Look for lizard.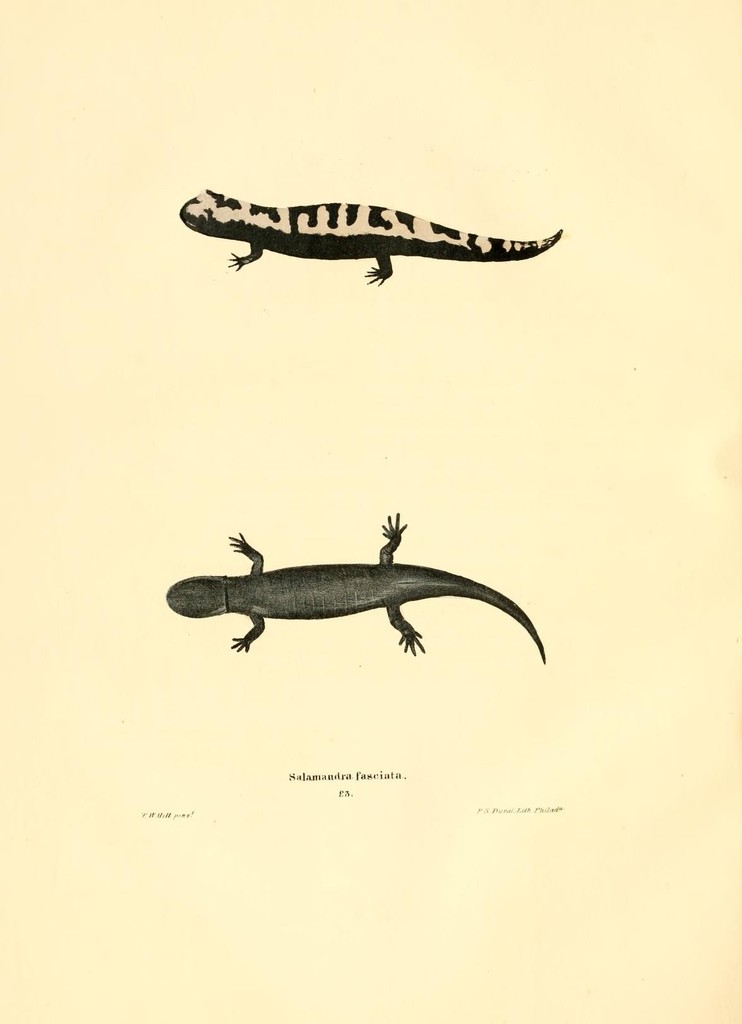
Found: [left=179, top=176, right=560, bottom=294].
